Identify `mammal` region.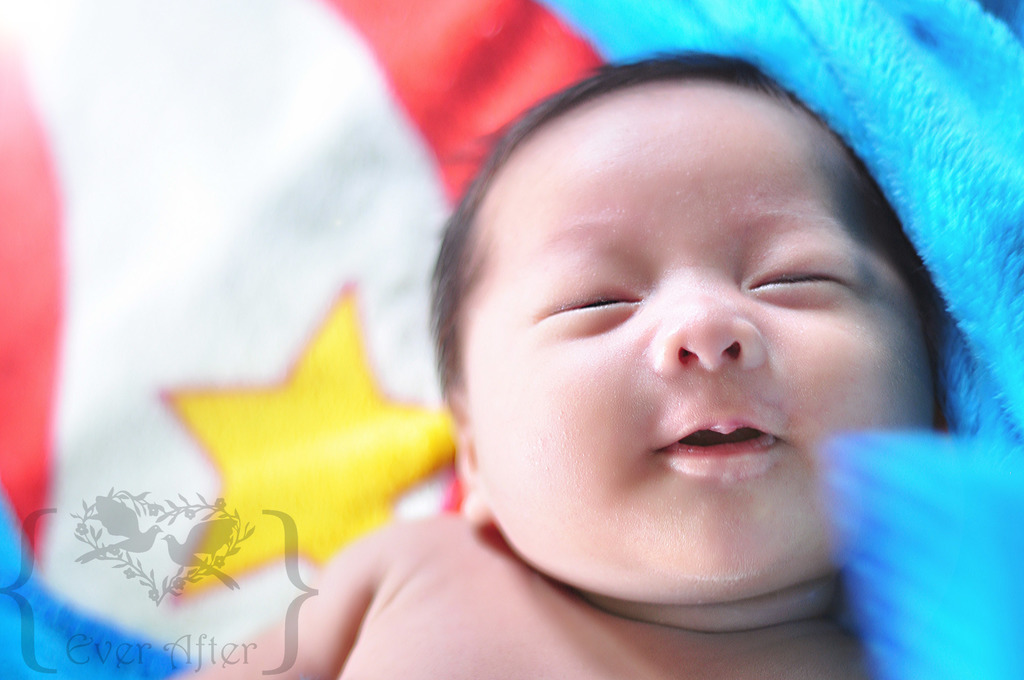
Region: 339:25:1023:660.
